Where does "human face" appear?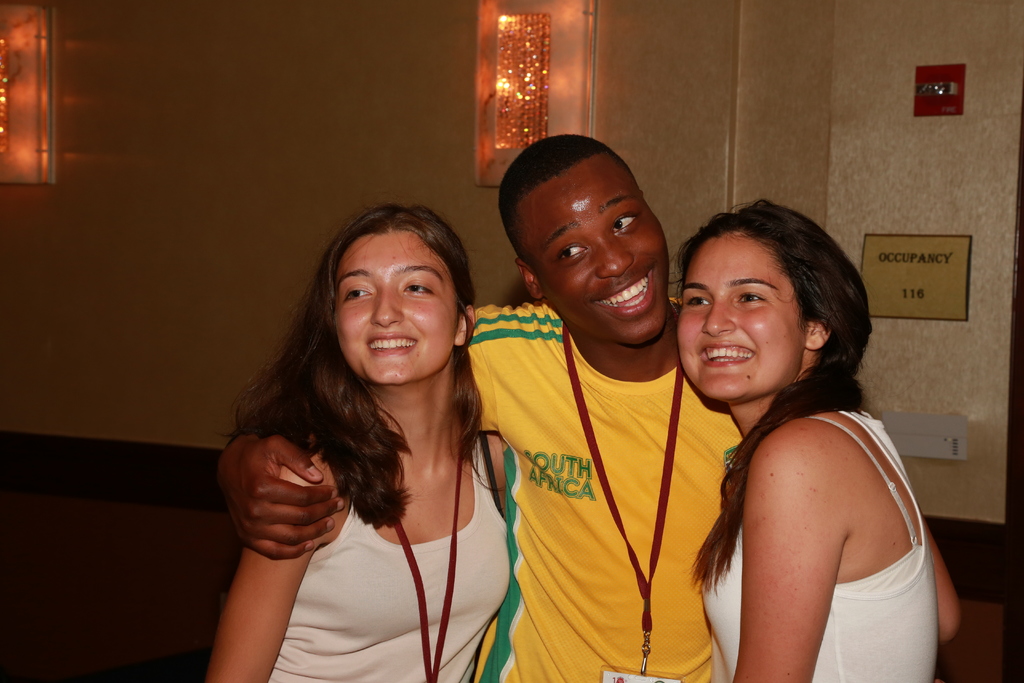
Appears at <box>676,234,801,403</box>.
